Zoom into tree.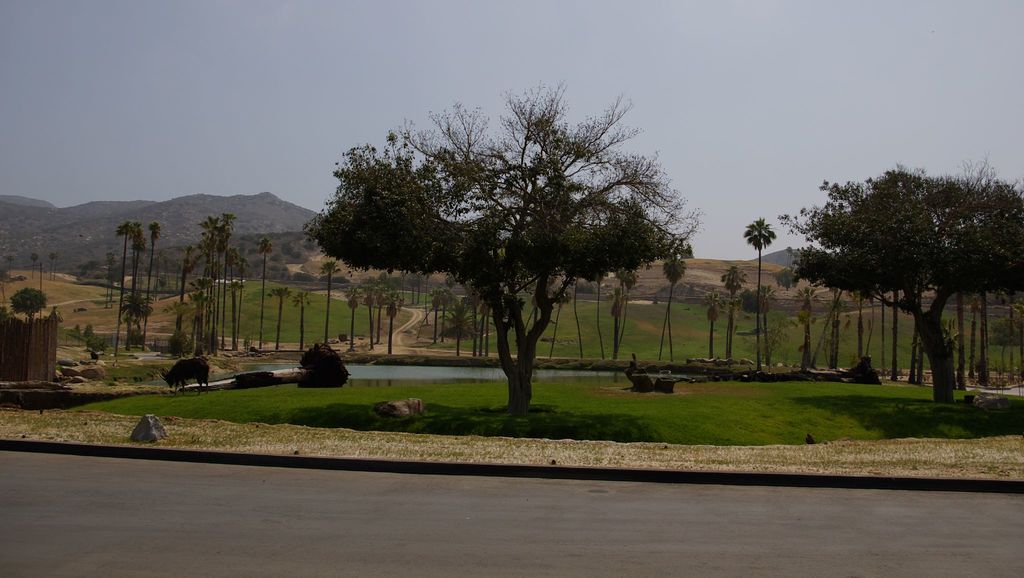
Zoom target: select_region(721, 260, 748, 363).
